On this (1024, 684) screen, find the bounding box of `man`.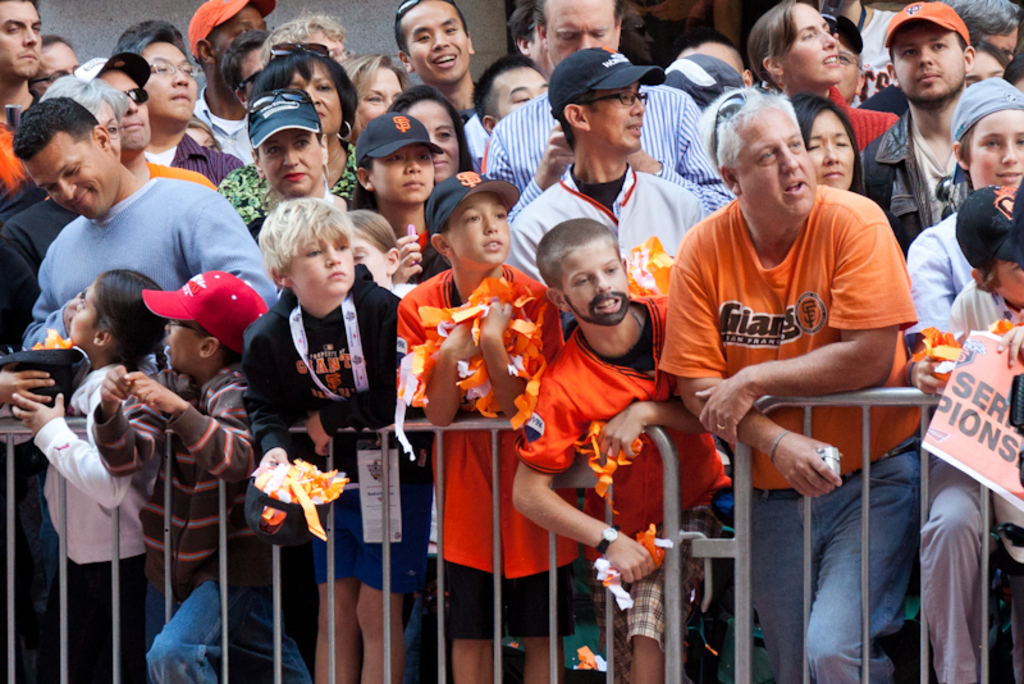
Bounding box: box(0, 0, 44, 202).
